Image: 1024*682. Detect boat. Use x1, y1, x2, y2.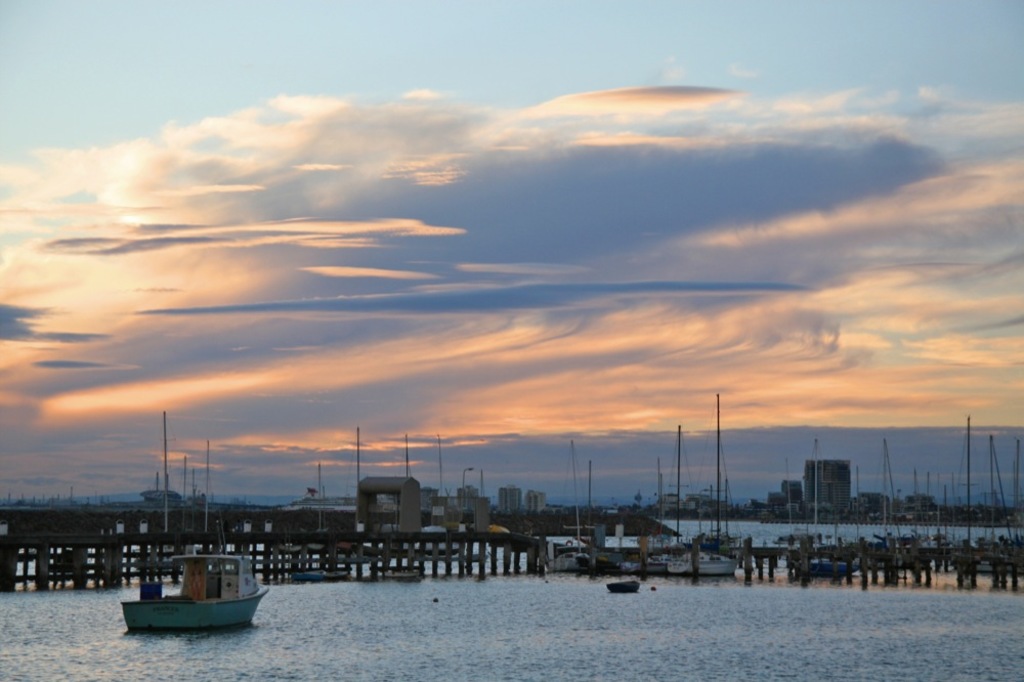
123, 554, 269, 644.
